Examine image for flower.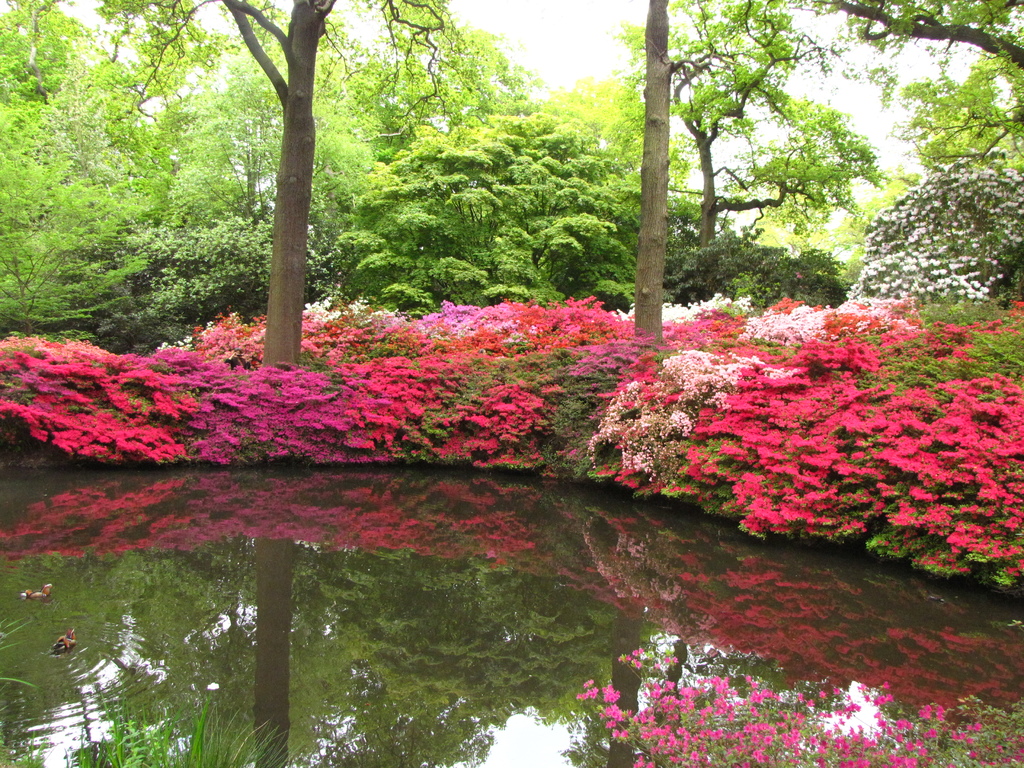
Examination result: 874,497,888,510.
